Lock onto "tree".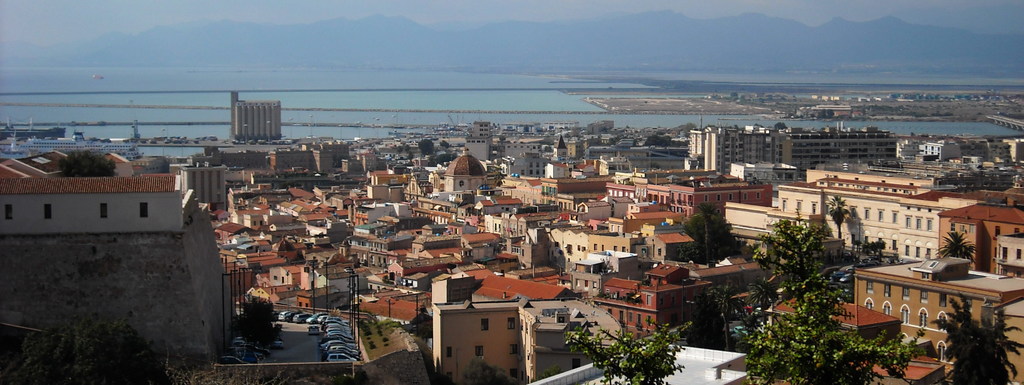
Locked: [x1=688, y1=199, x2=748, y2=268].
